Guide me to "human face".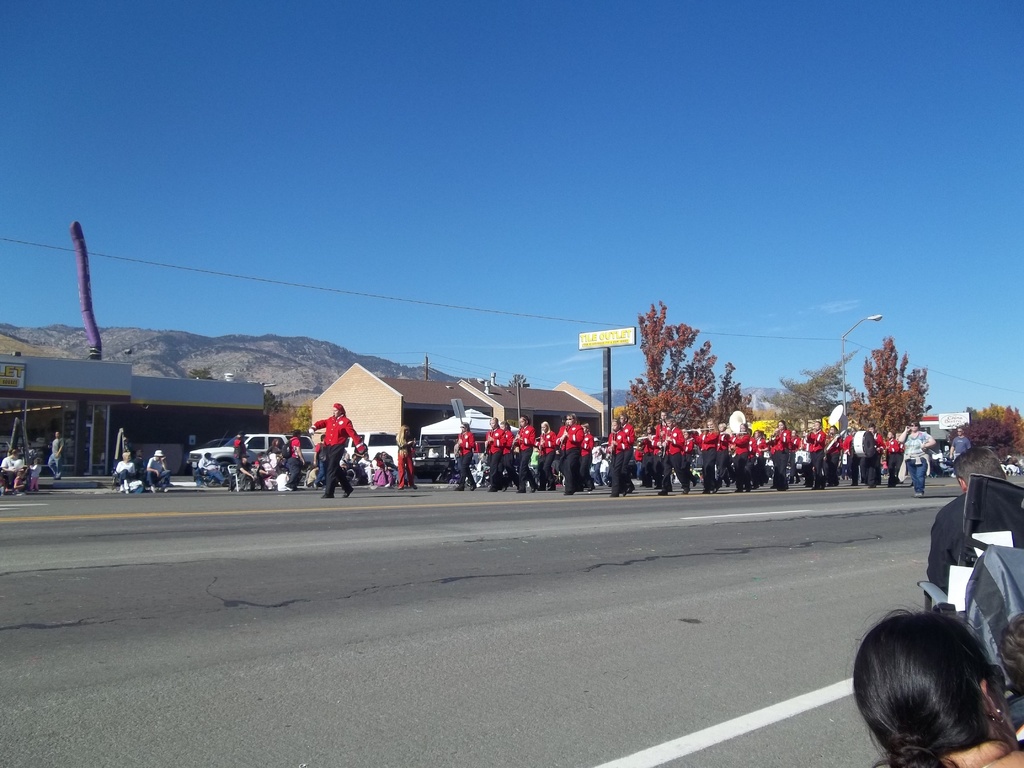
Guidance: [left=541, top=424, right=546, bottom=433].
